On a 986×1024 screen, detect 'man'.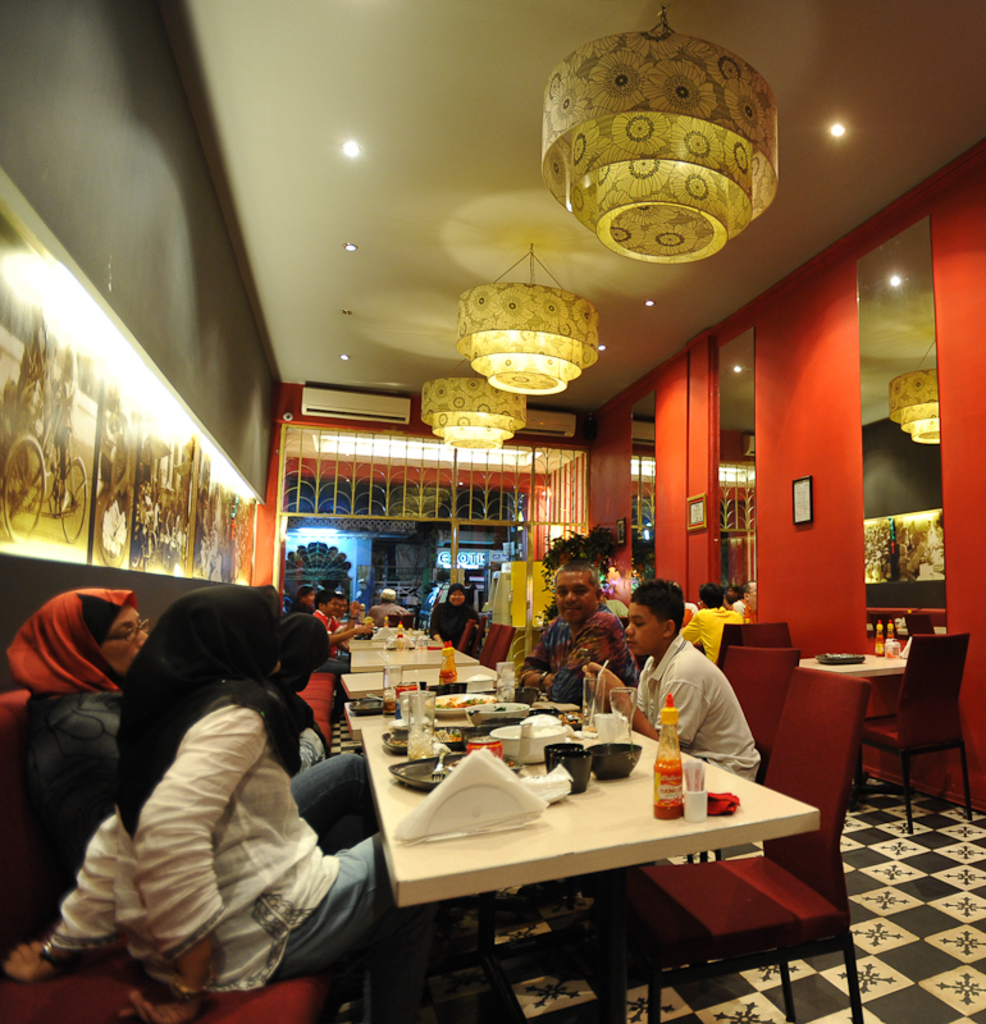
(327, 602, 359, 641).
